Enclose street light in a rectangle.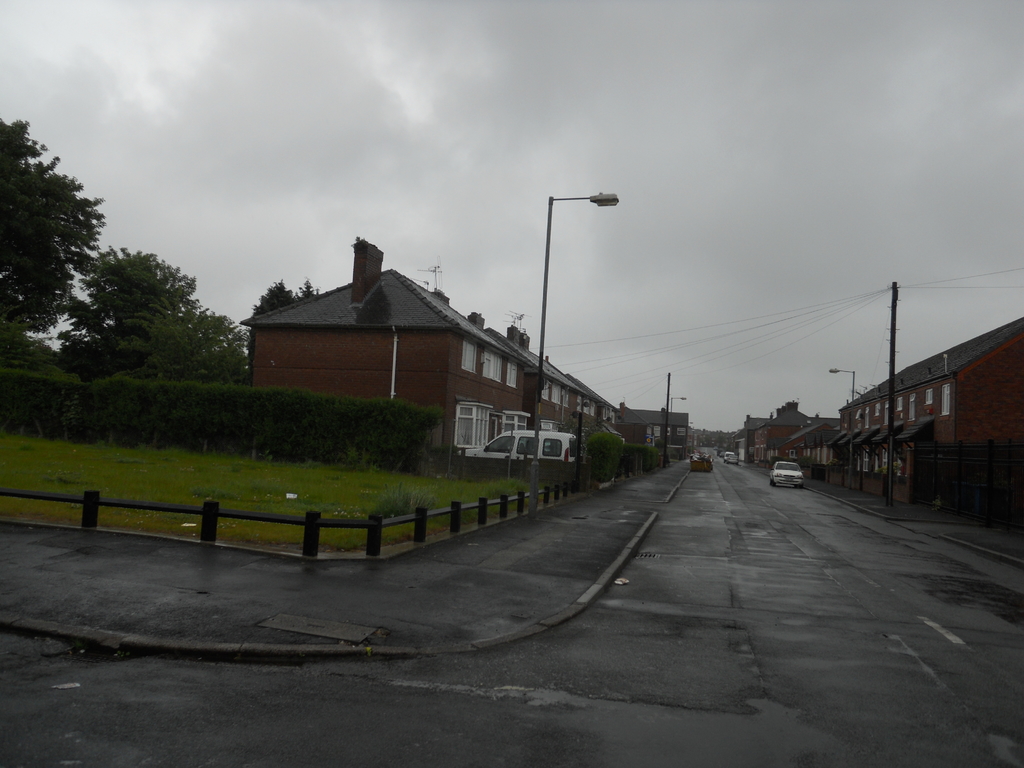
BBox(671, 392, 686, 469).
